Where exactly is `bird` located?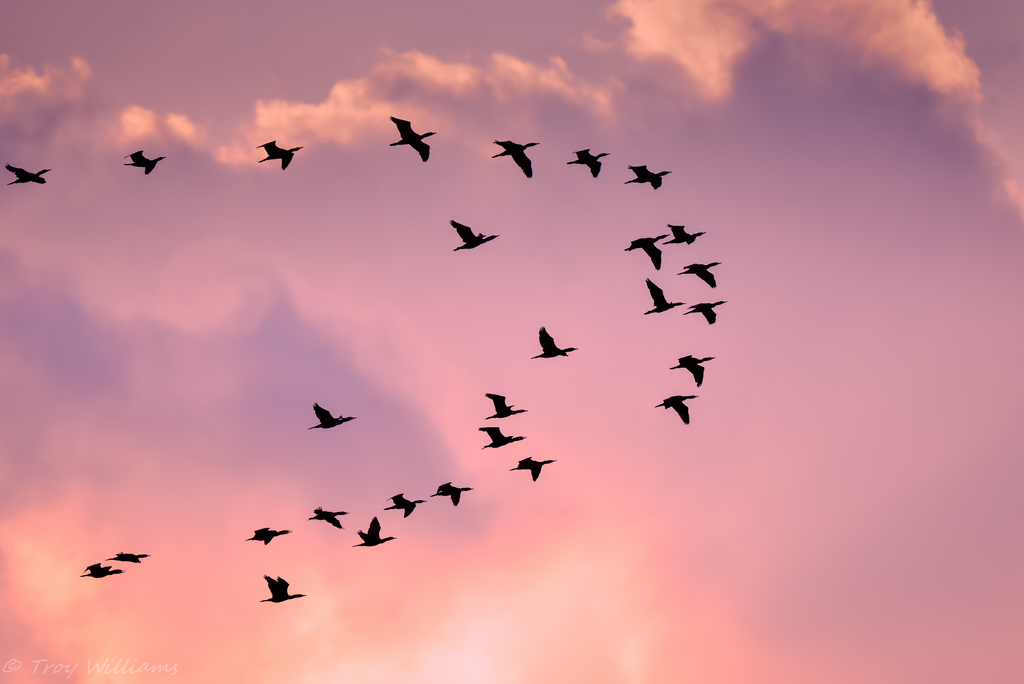
Its bounding box is 685/297/727/323.
